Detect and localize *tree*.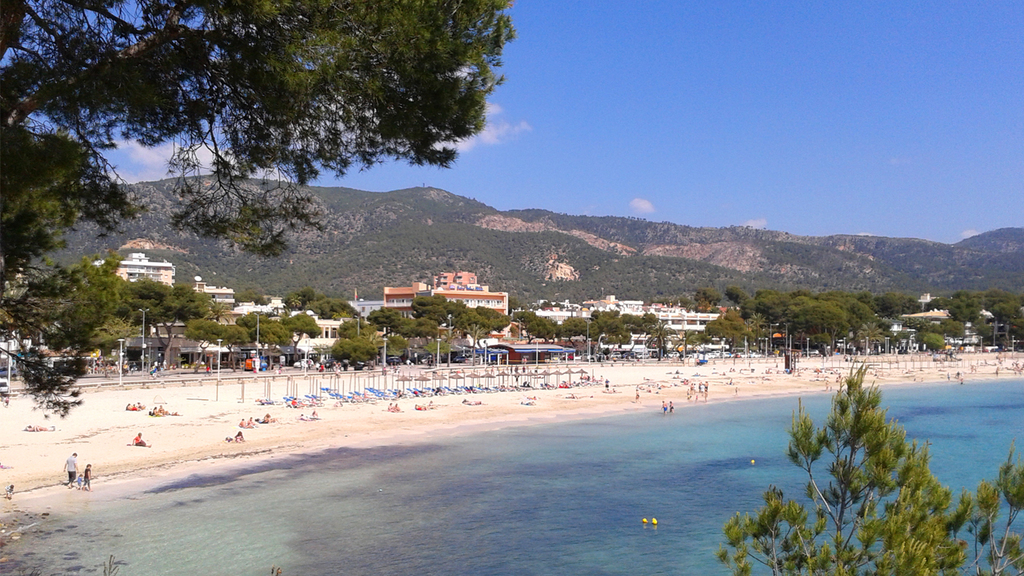
Localized at (x1=754, y1=282, x2=786, y2=342).
